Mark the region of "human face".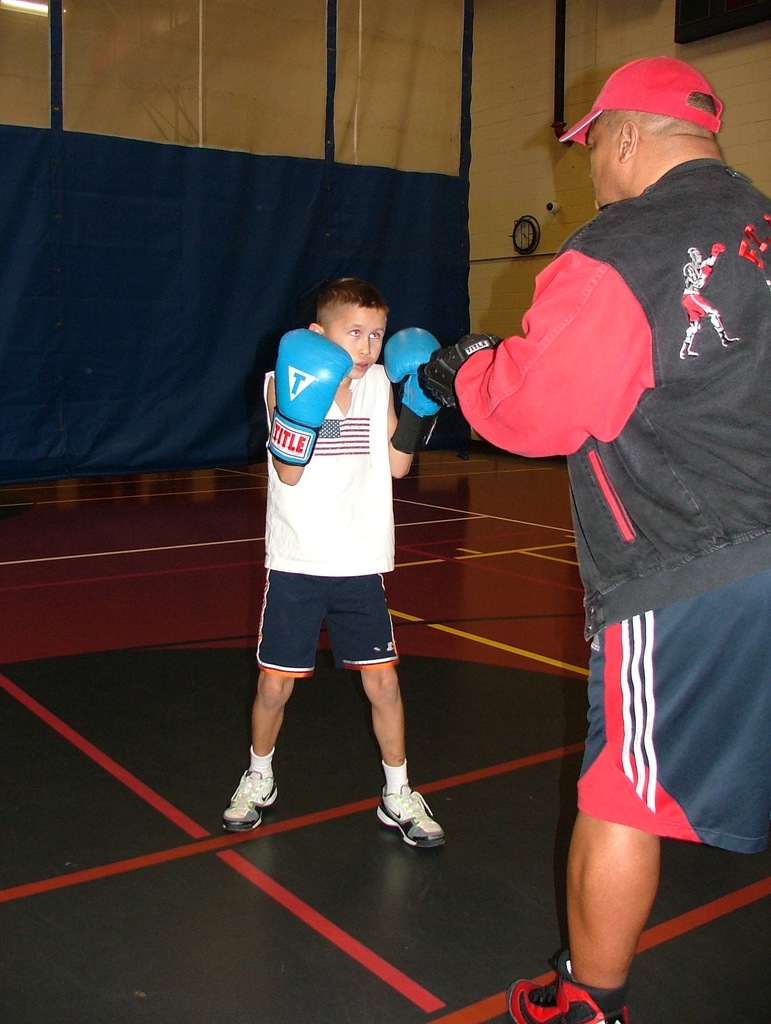
Region: bbox(585, 127, 622, 213).
